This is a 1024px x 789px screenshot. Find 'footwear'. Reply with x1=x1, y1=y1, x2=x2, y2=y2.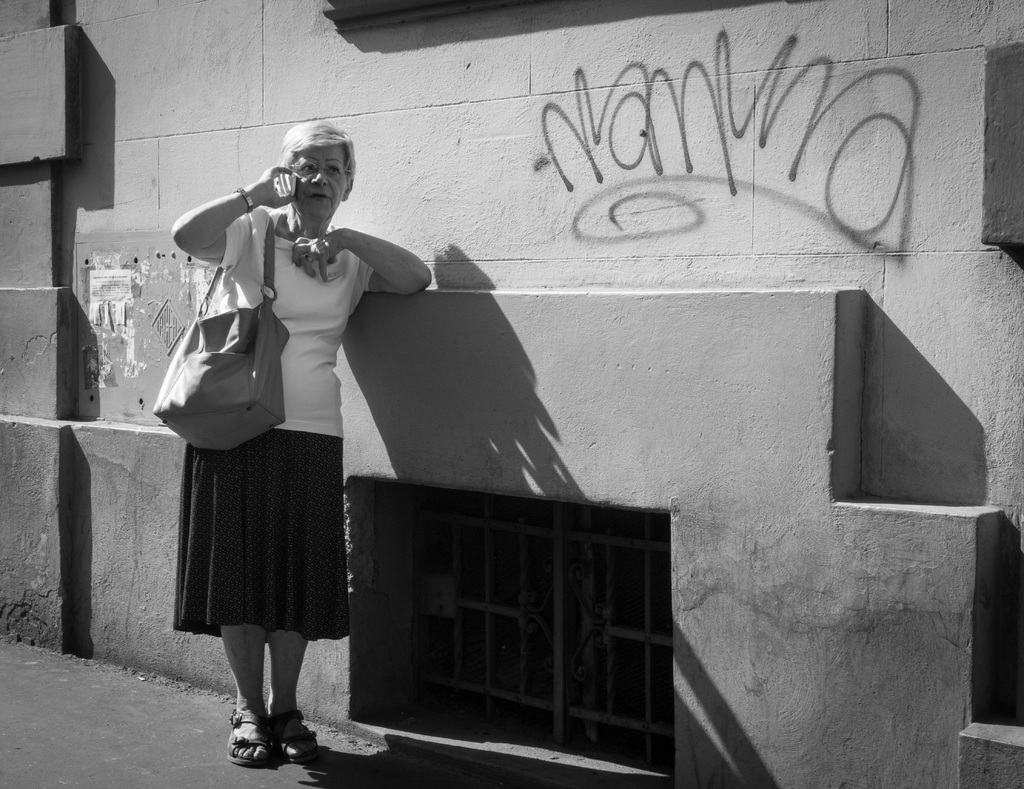
x1=224, y1=709, x2=276, y2=769.
